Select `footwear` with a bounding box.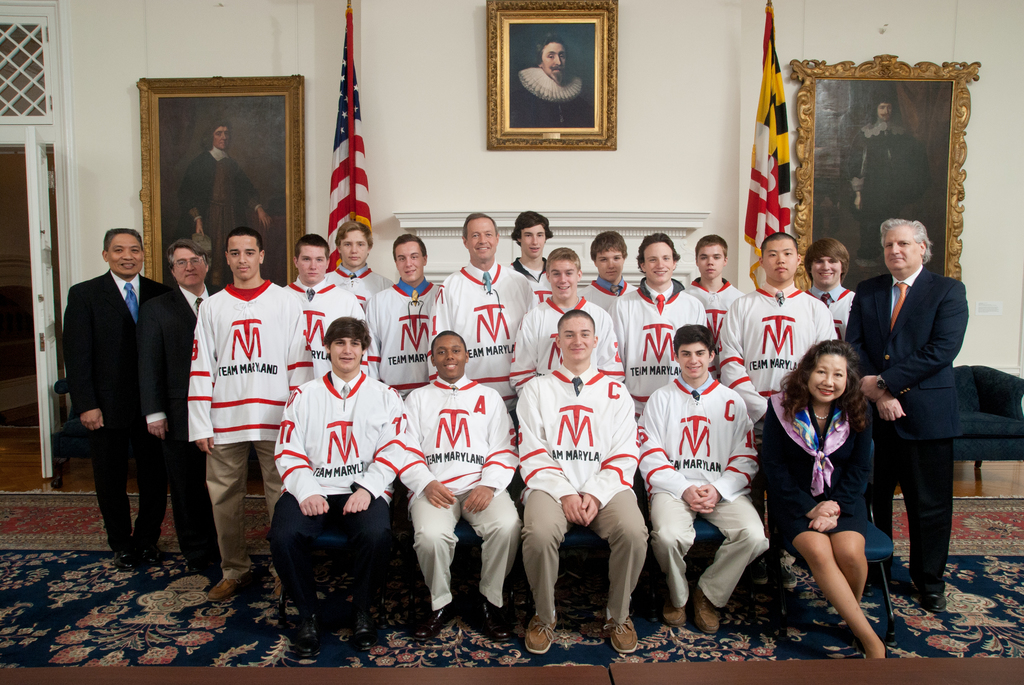
<box>353,606,376,650</box>.
